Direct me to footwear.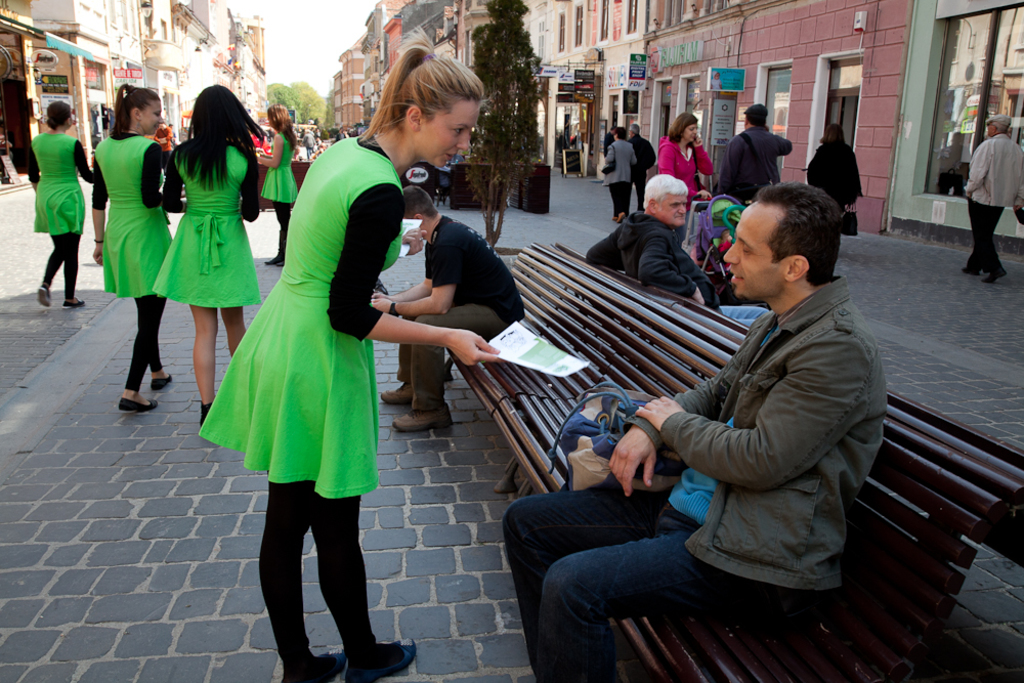
Direction: [x1=150, y1=368, x2=175, y2=391].
